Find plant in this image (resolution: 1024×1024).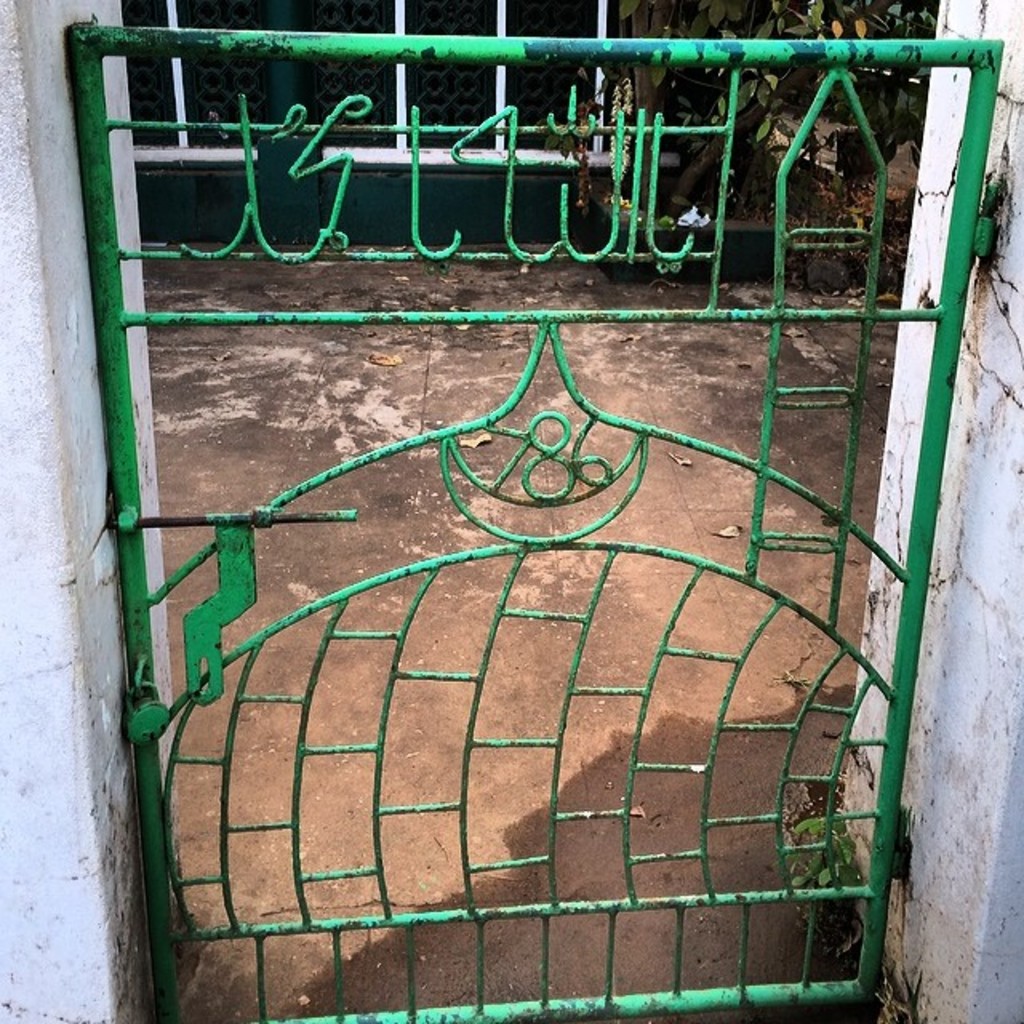
<bbox>594, 0, 942, 296</bbox>.
